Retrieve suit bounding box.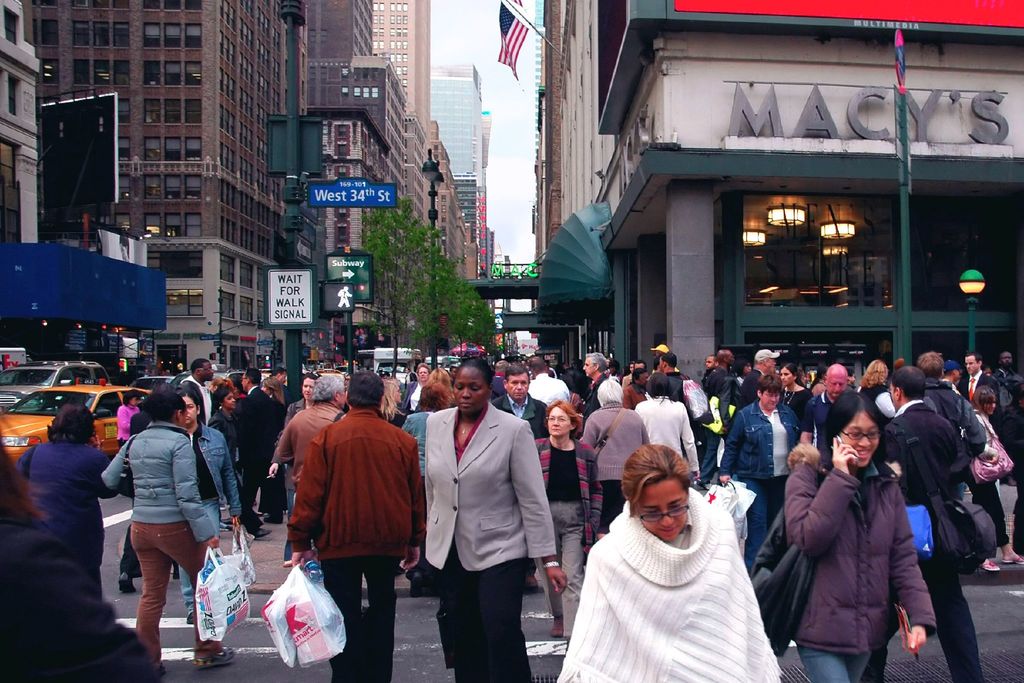
Bounding box: bbox(731, 368, 765, 415).
